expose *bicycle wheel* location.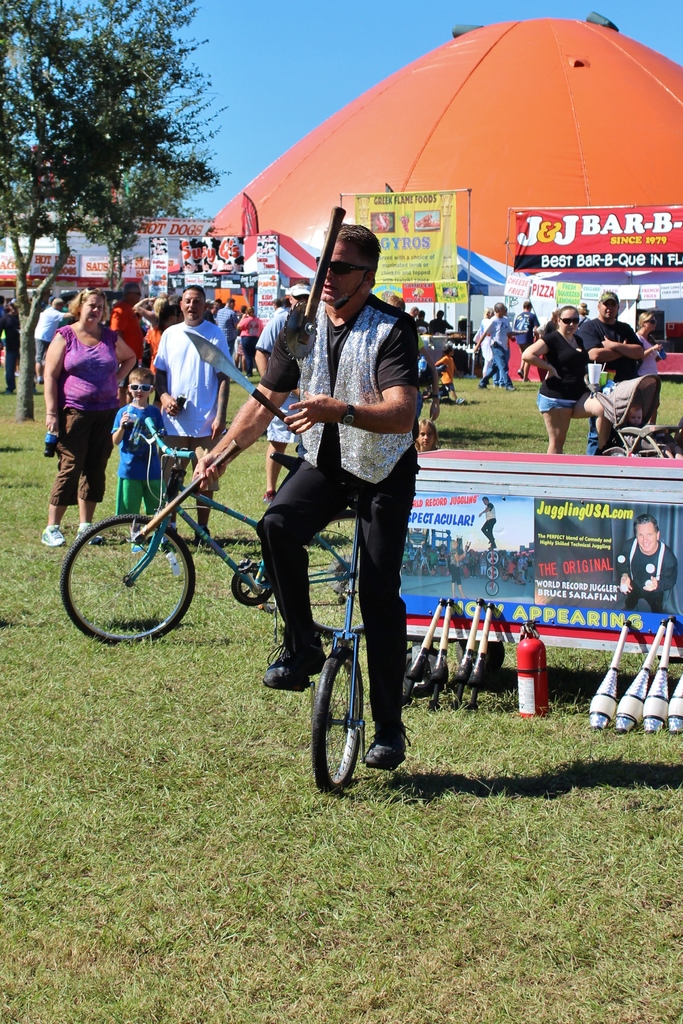
Exposed at bbox=[302, 511, 404, 643].
